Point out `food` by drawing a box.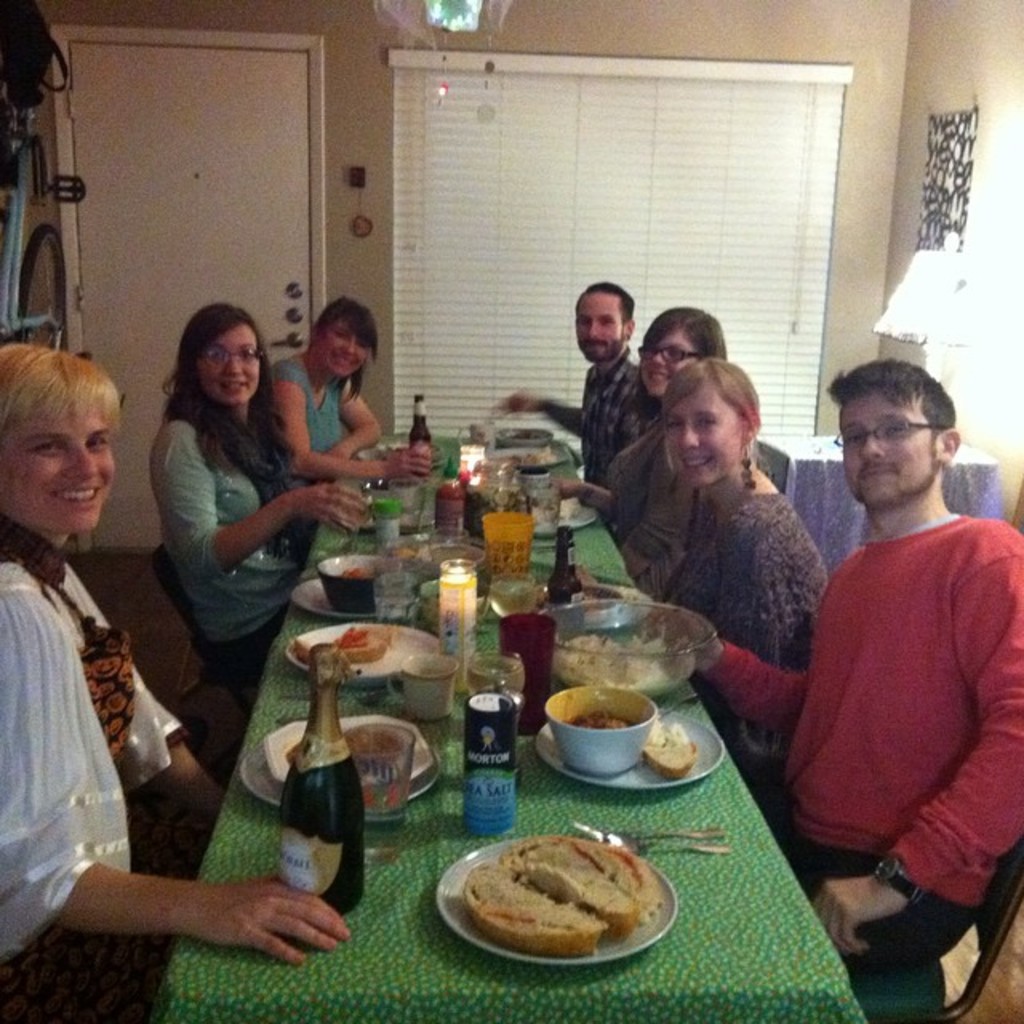
x1=336, y1=562, x2=370, y2=576.
